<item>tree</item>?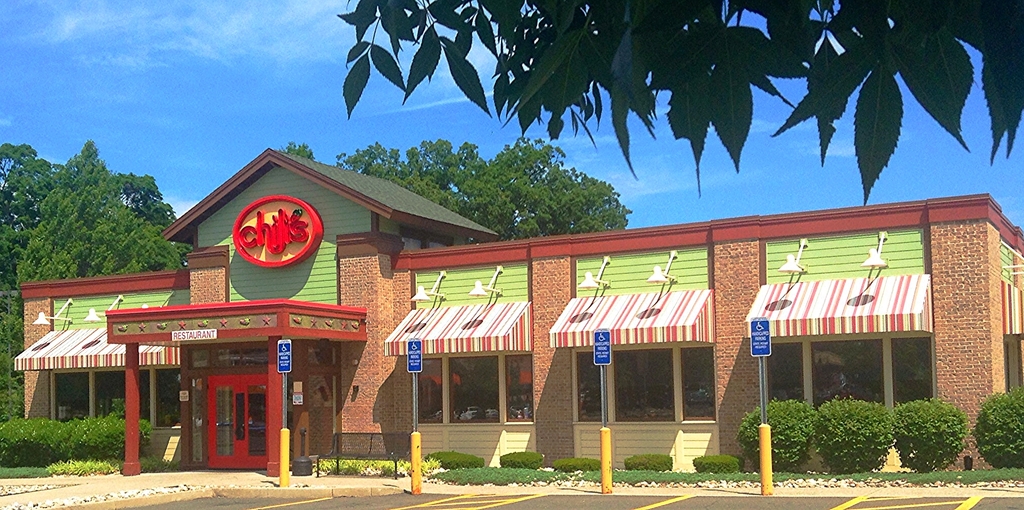
x1=22, y1=125, x2=153, y2=278
